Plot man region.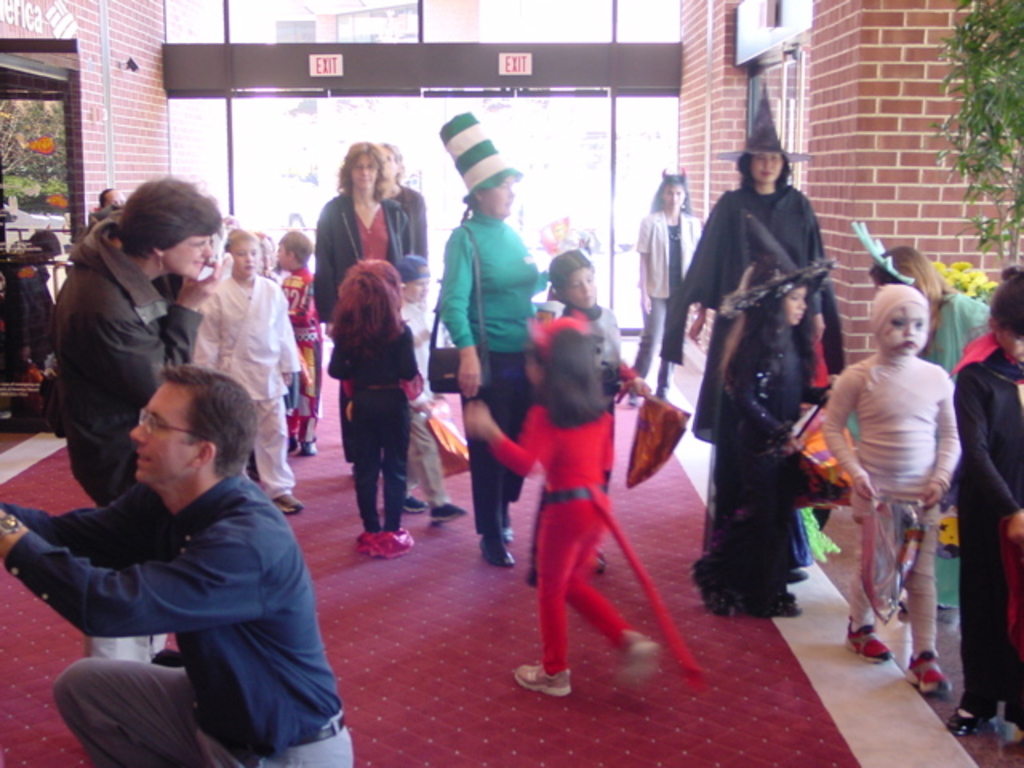
Plotted at {"x1": 45, "y1": 165, "x2": 230, "y2": 539}.
